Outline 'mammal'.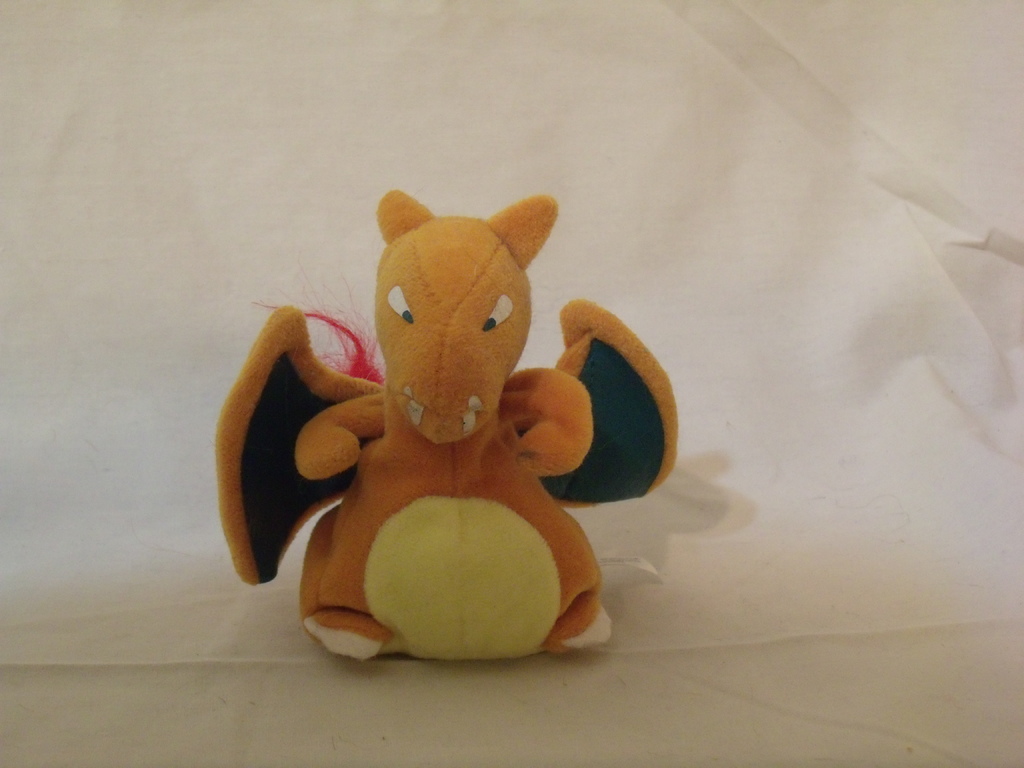
Outline: rect(209, 176, 680, 641).
